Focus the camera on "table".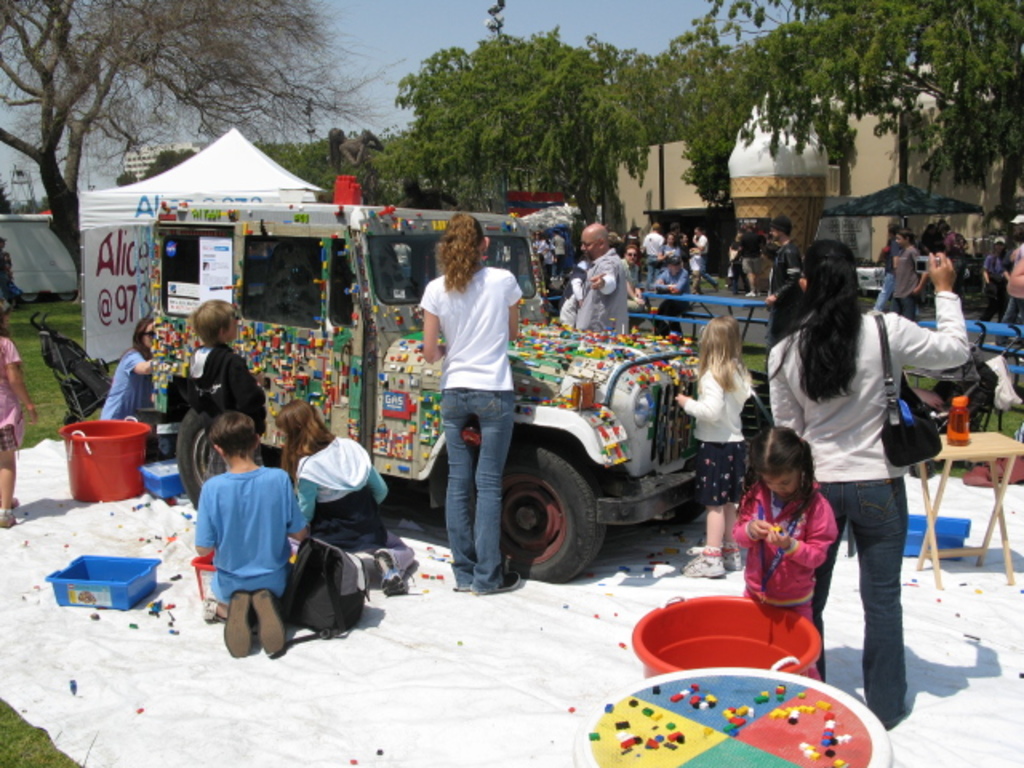
Focus region: <region>917, 312, 1022, 358</region>.
